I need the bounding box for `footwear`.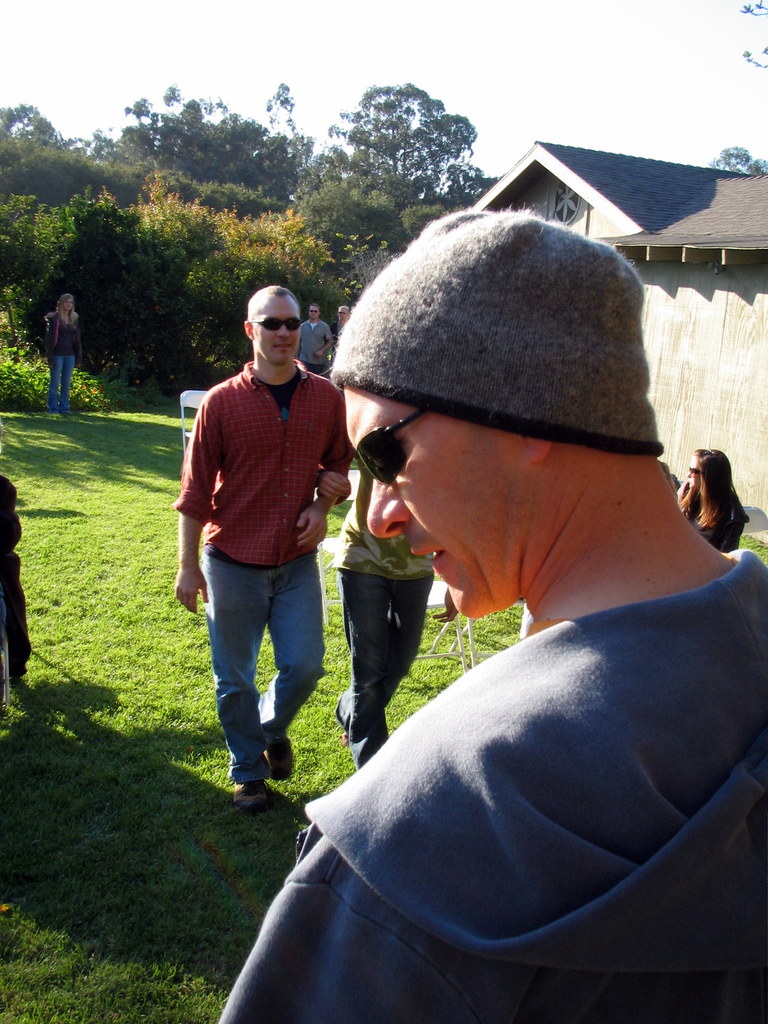
Here it is: <box>228,762,281,804</box>.
